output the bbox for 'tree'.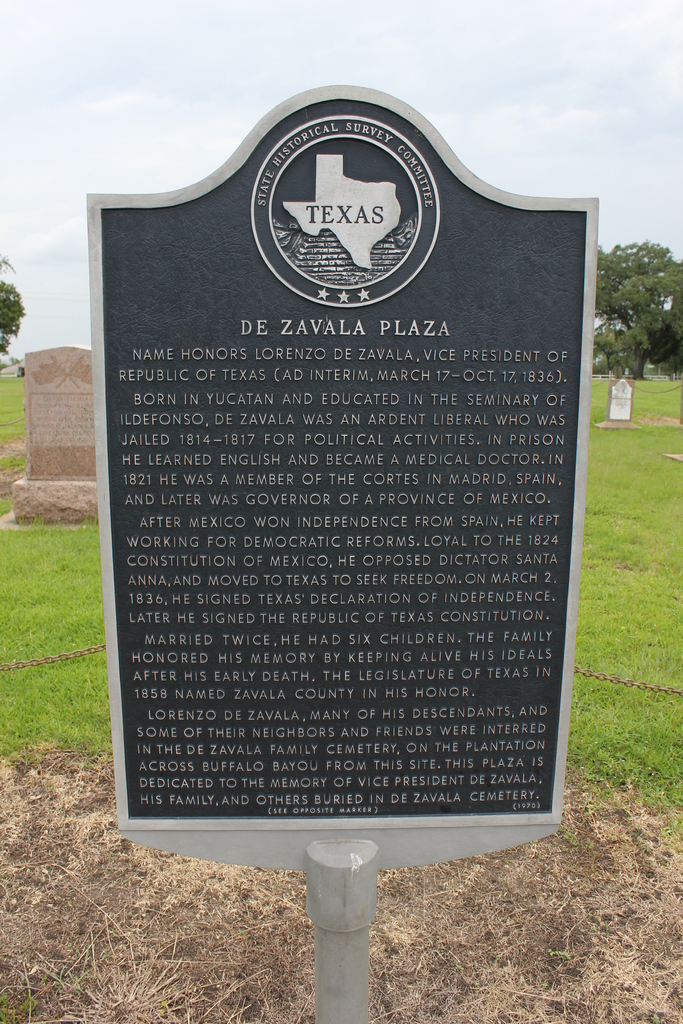
select_region(604, 202, 682, 390).
